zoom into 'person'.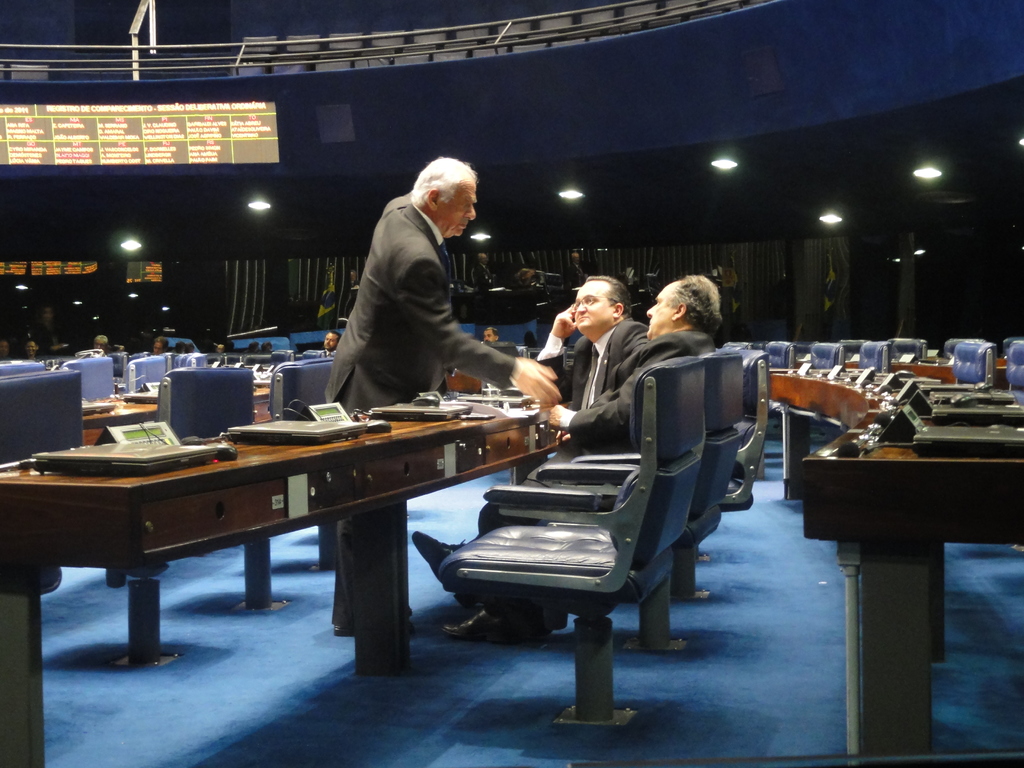
Zoom target: x1=146 y1=335 x2=167 y2=359.
